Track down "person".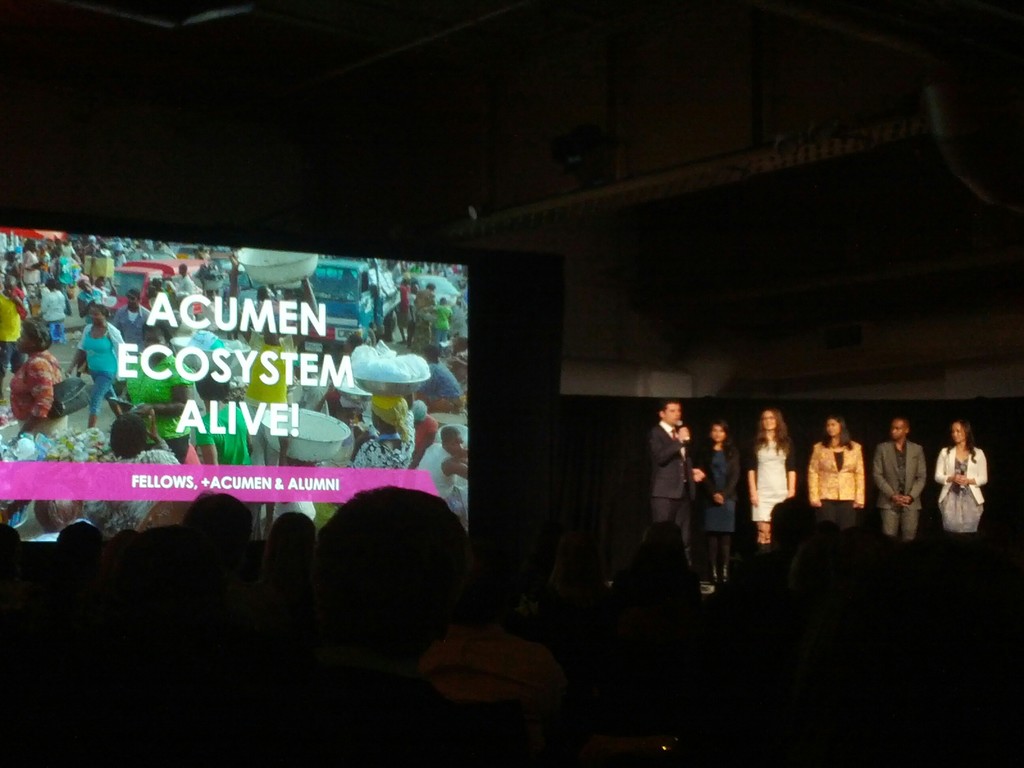
Tracked to locate(746, 410, 805, 545).
